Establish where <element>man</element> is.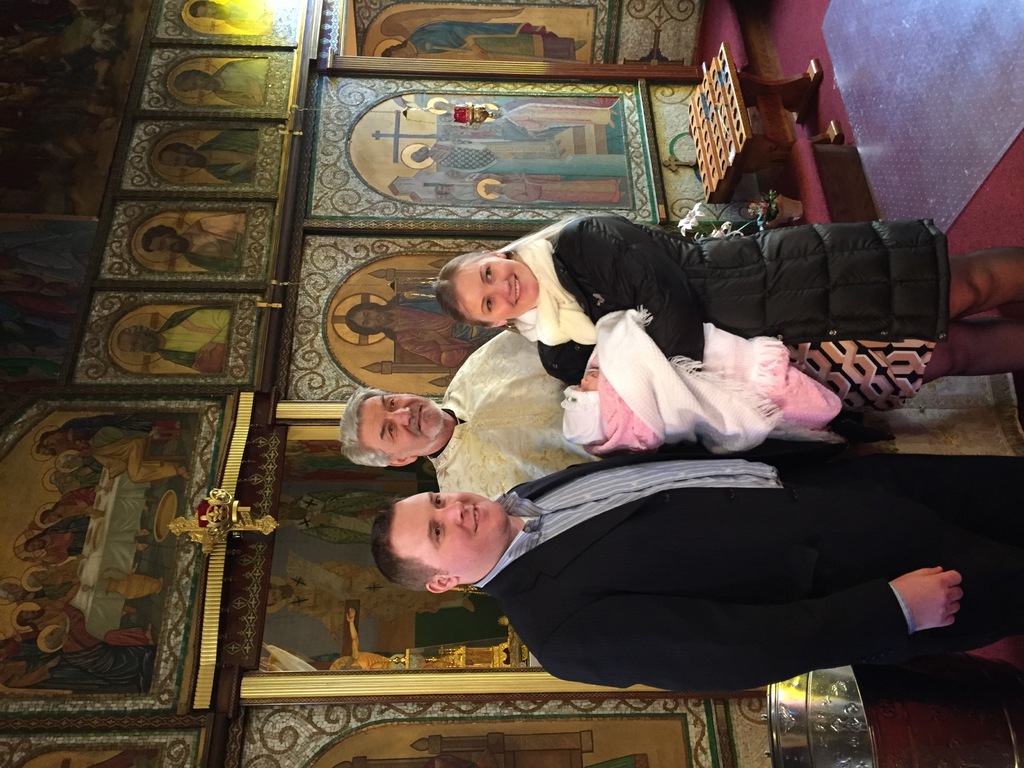
Established at box(18, 516, 153, 561).
